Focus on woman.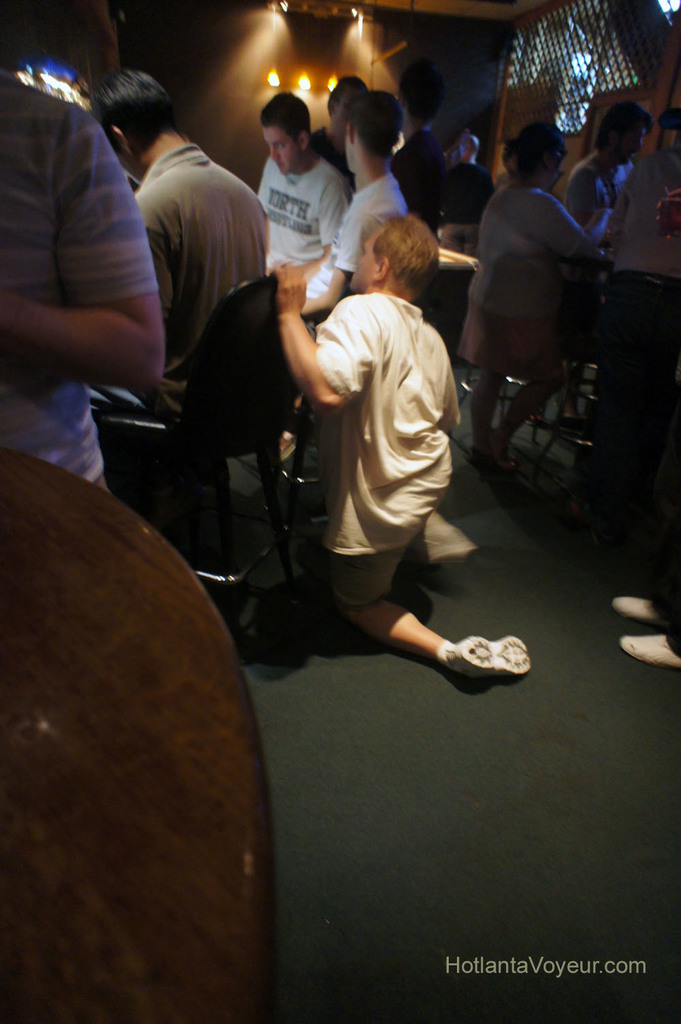
Focused at [left=456, top=123, right=615, bottom=476].
